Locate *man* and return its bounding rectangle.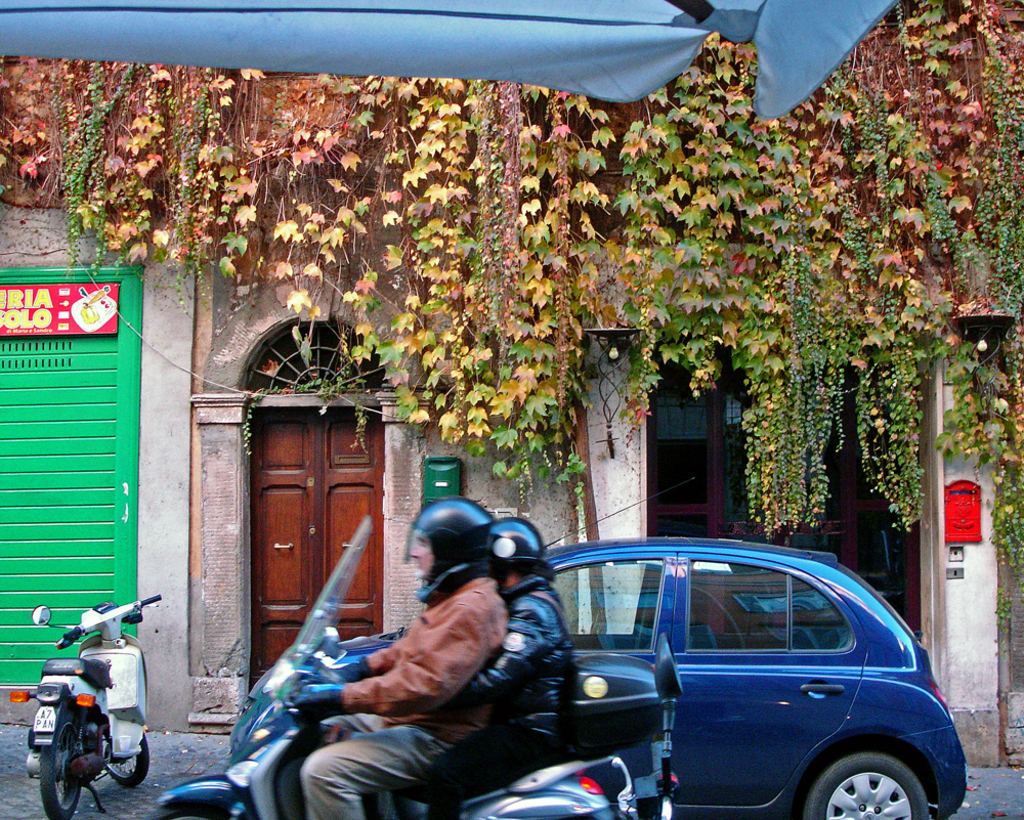
x1=285, y1=494, x2=512, y2=819.
